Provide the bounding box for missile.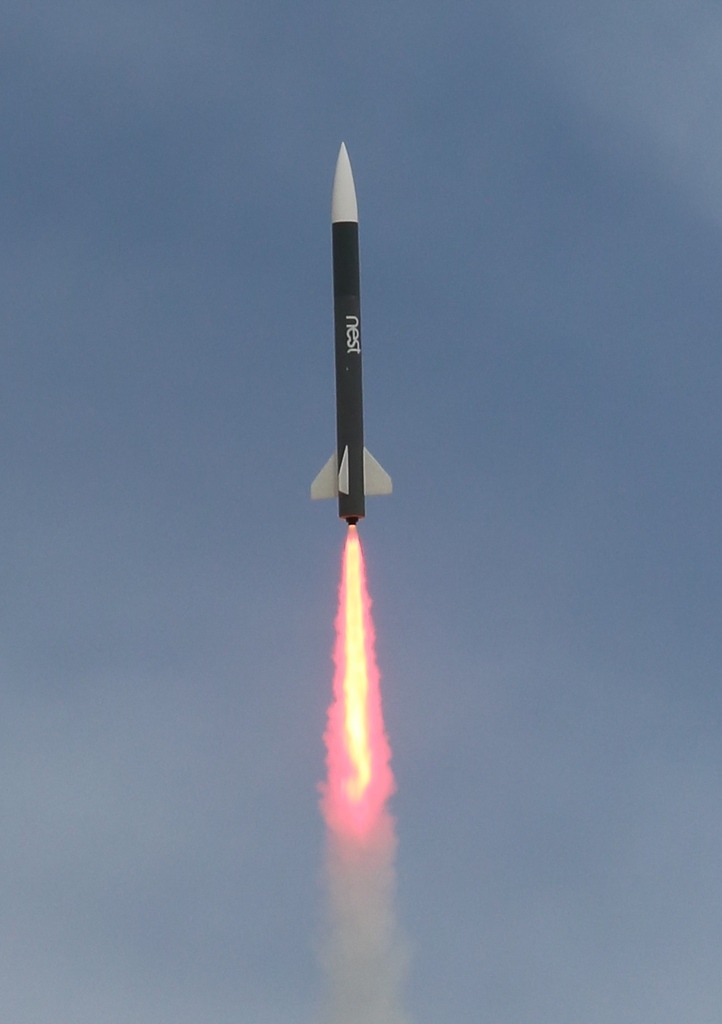
<bbox>309, 137, 396, 526</bbox>.
